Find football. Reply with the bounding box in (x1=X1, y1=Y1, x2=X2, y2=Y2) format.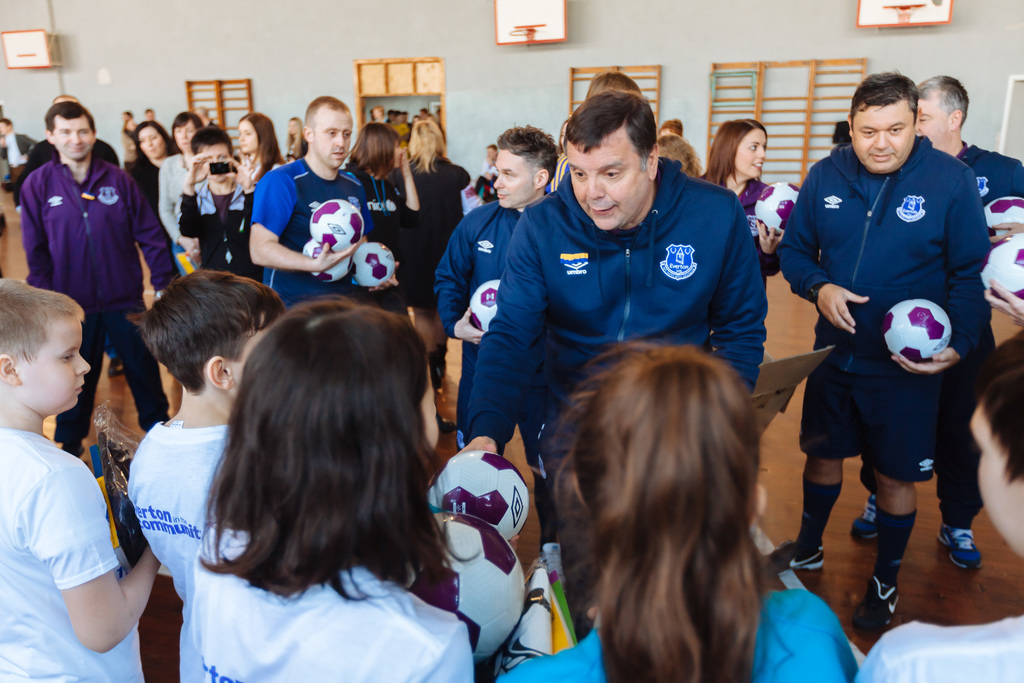
(x1=349, y1=239, x2=399, y2=292).
